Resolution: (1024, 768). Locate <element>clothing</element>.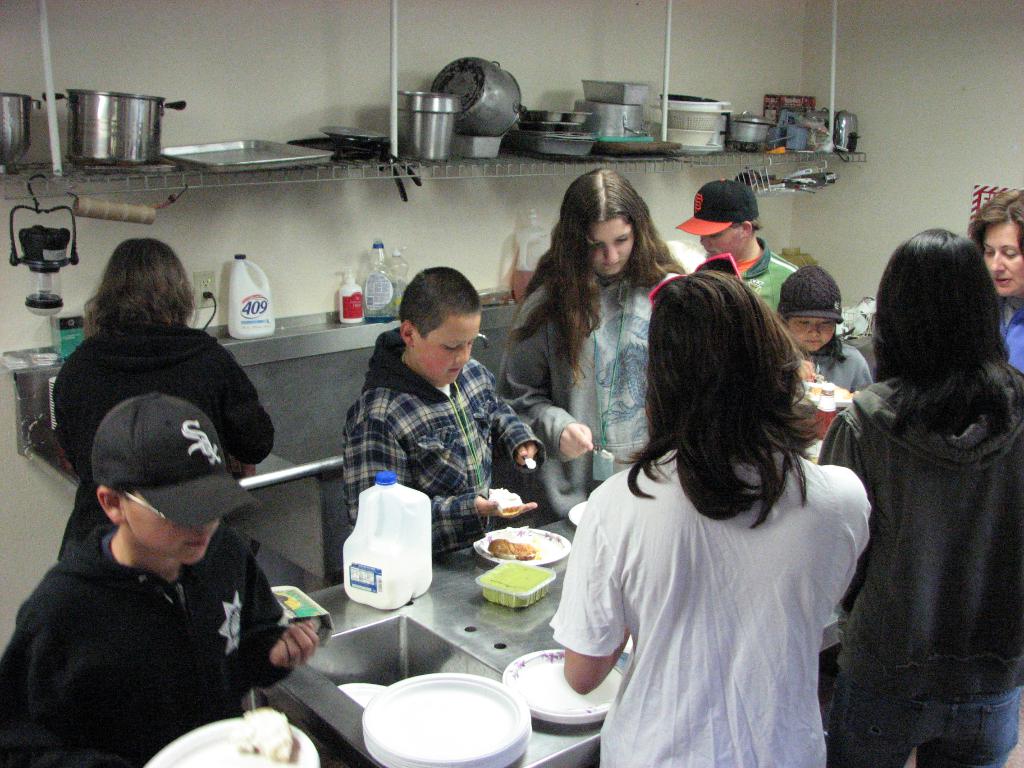
bbox(337, 337, 538, 545).
